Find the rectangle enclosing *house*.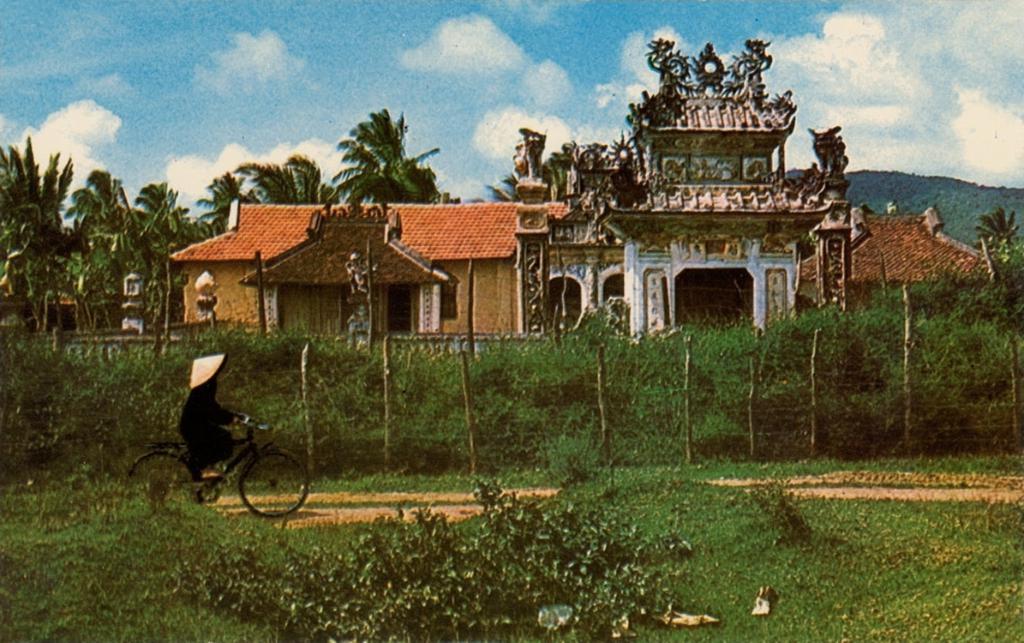
x1=536 y1=41 x2=852 y2=334.
